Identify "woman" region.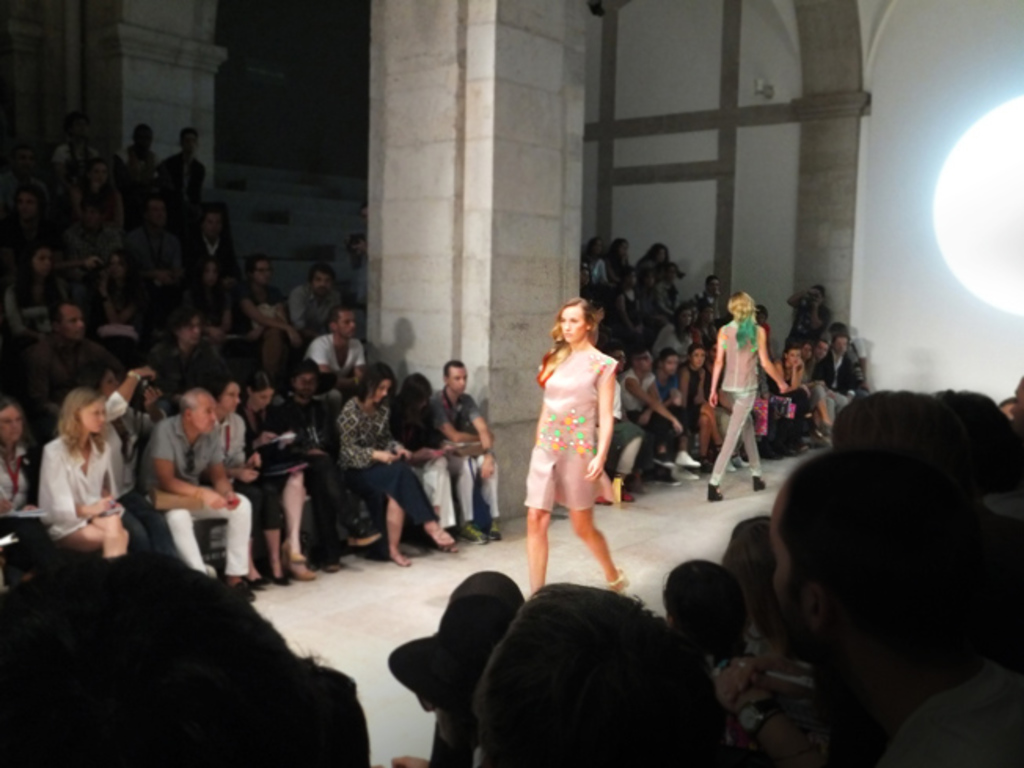
Region: box(42, 393, 121, 567).
